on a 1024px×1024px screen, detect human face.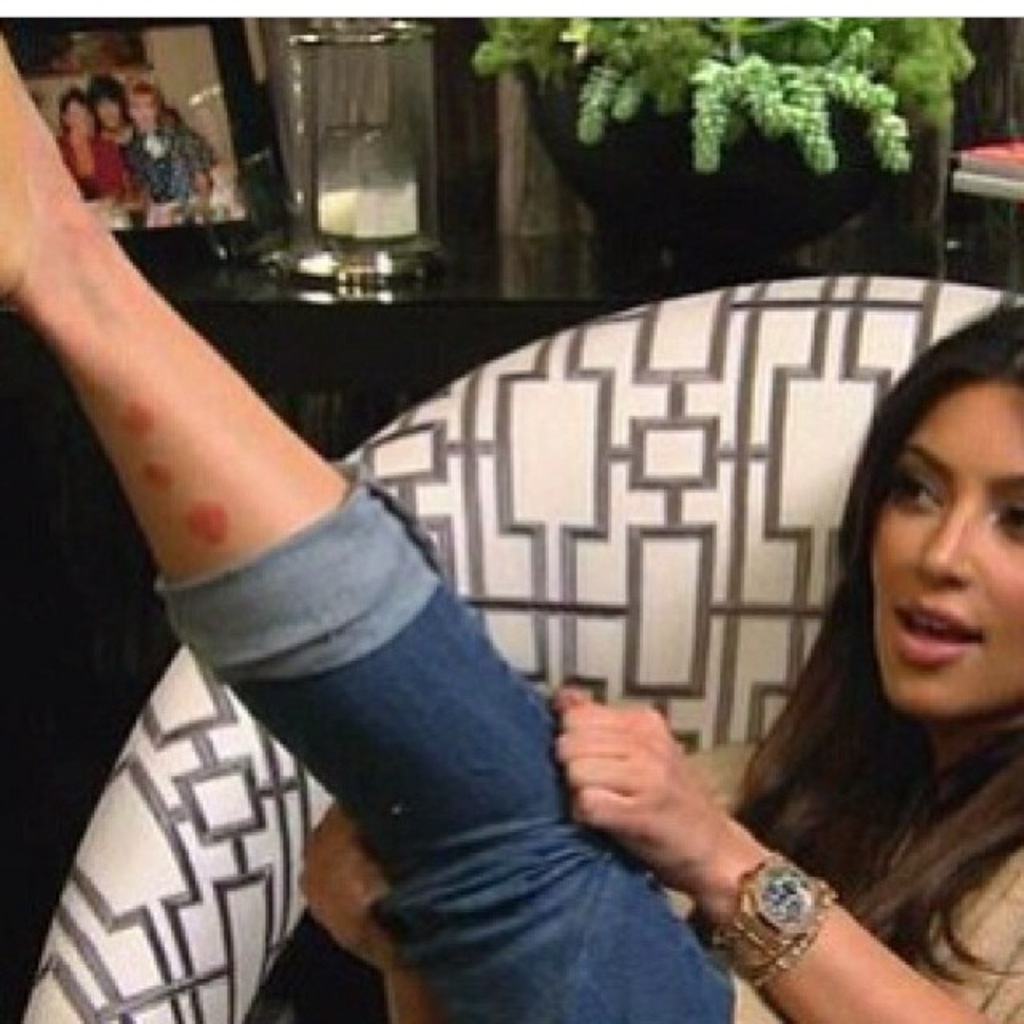
(869,373,1022,720).
